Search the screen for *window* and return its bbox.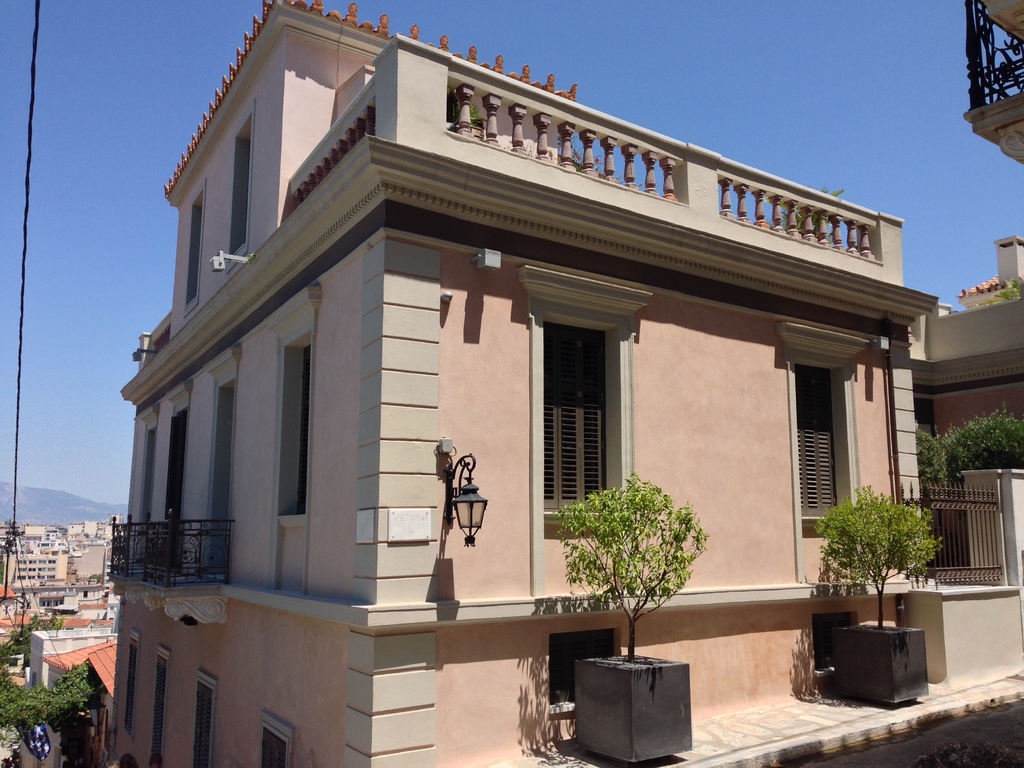
Found: [144, 655, 167, 764].
